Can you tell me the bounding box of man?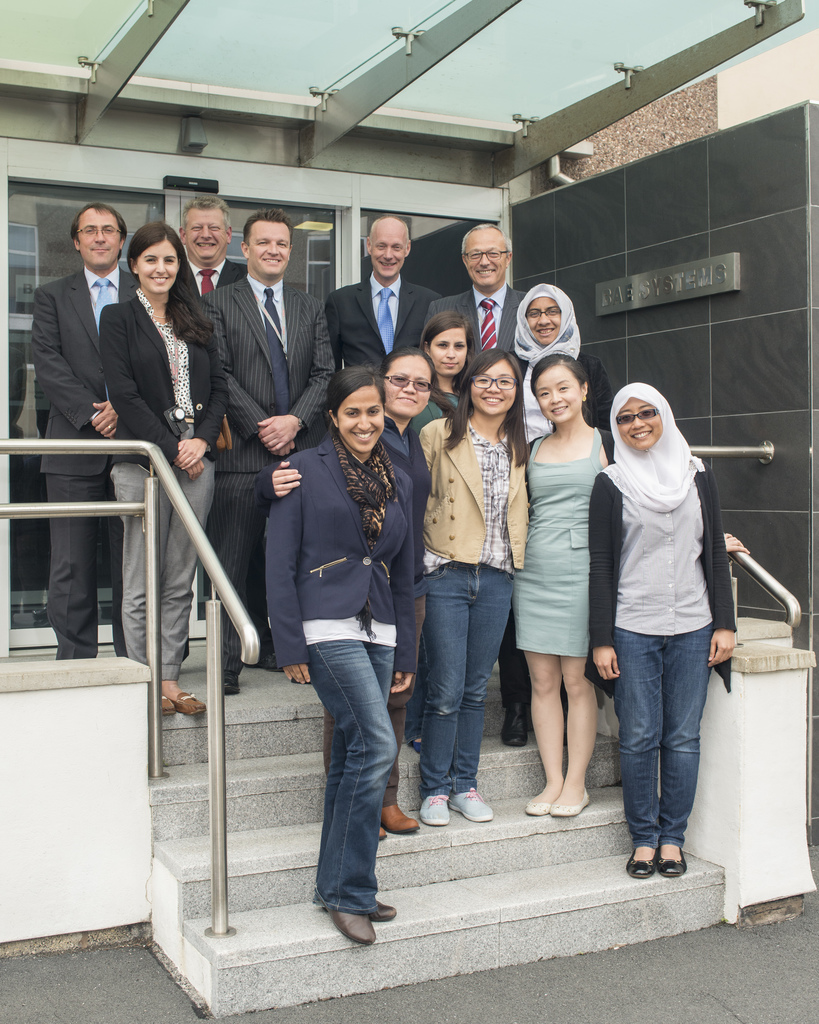
pyautogui.locateOnScreen(421, 218, 530, 361).
